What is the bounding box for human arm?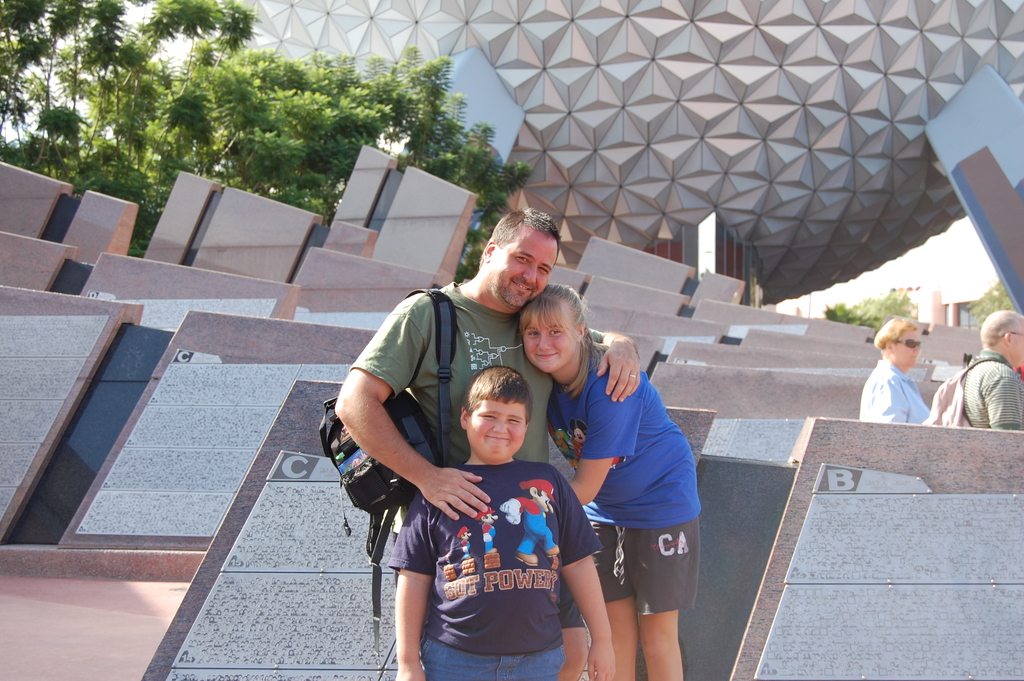
locate(331, 280, 500, 530).
